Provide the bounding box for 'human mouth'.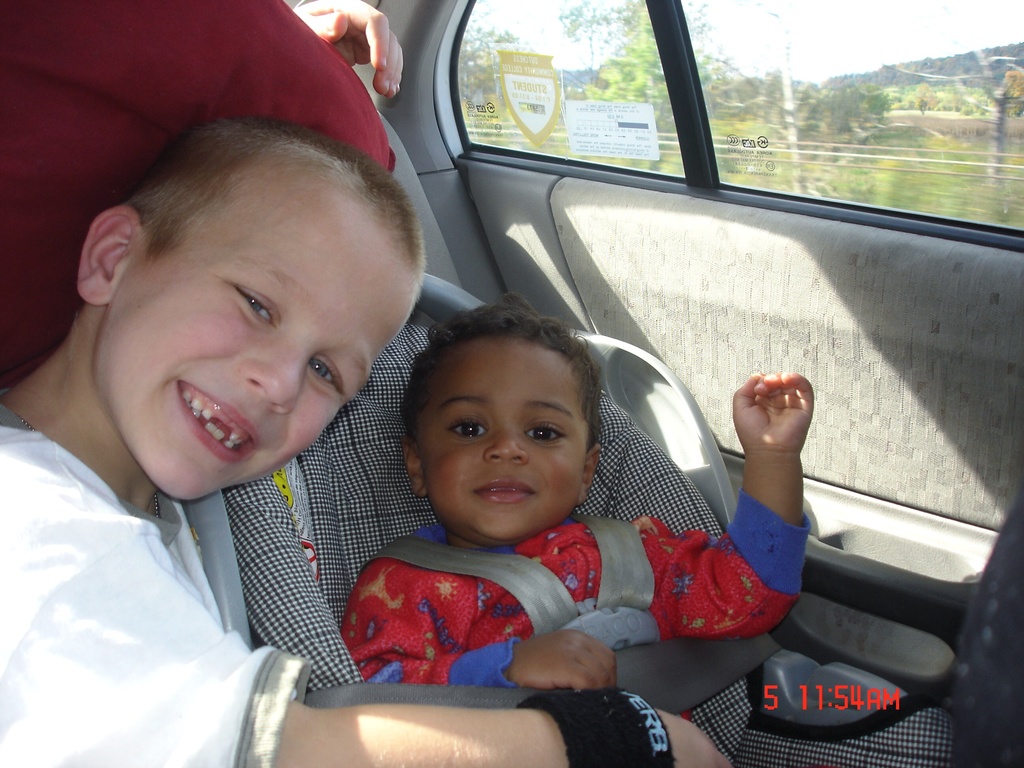
(left=178, top=378, right=262, bottom=459).
